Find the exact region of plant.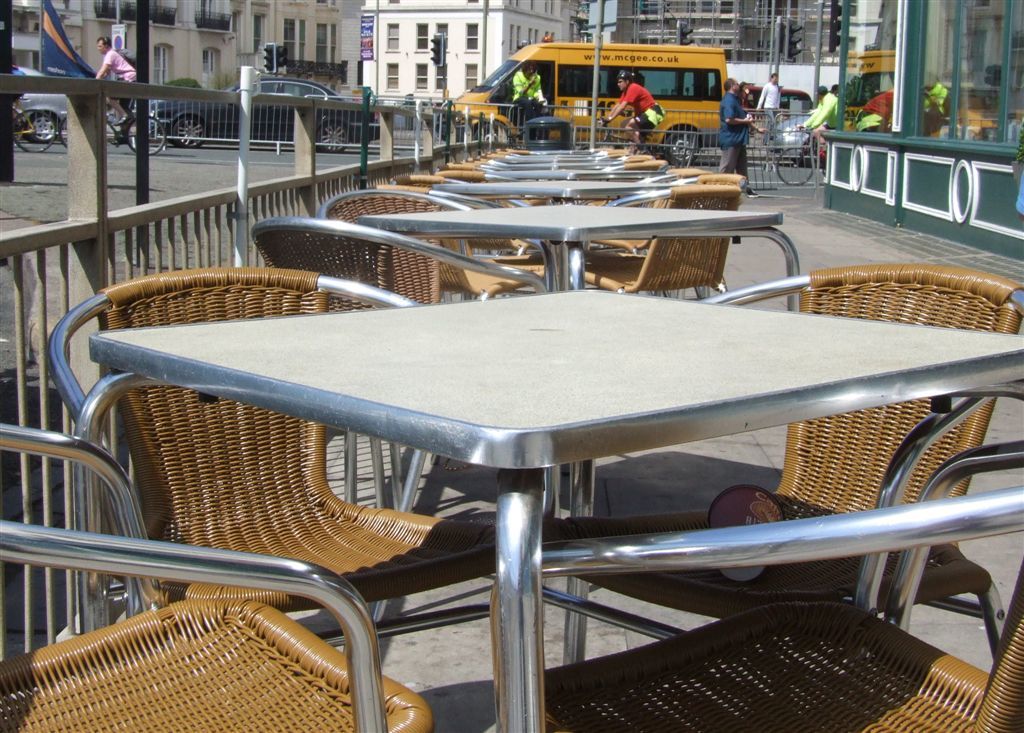
Exact region: x1=205 y1=65 x2=235 y2=89.
